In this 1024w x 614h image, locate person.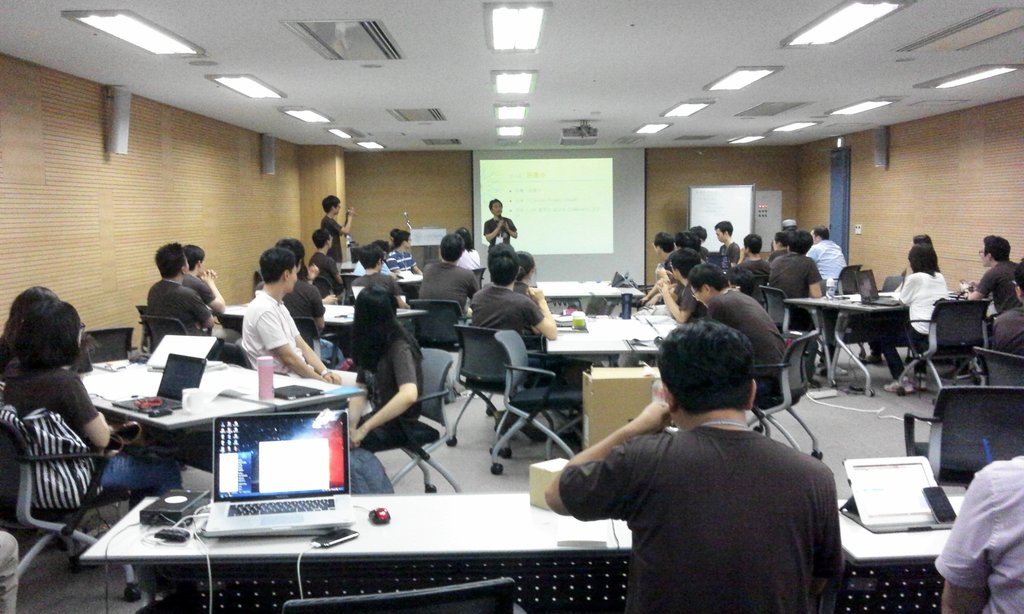
Bounding box: region(764, 227, 829, 363).
